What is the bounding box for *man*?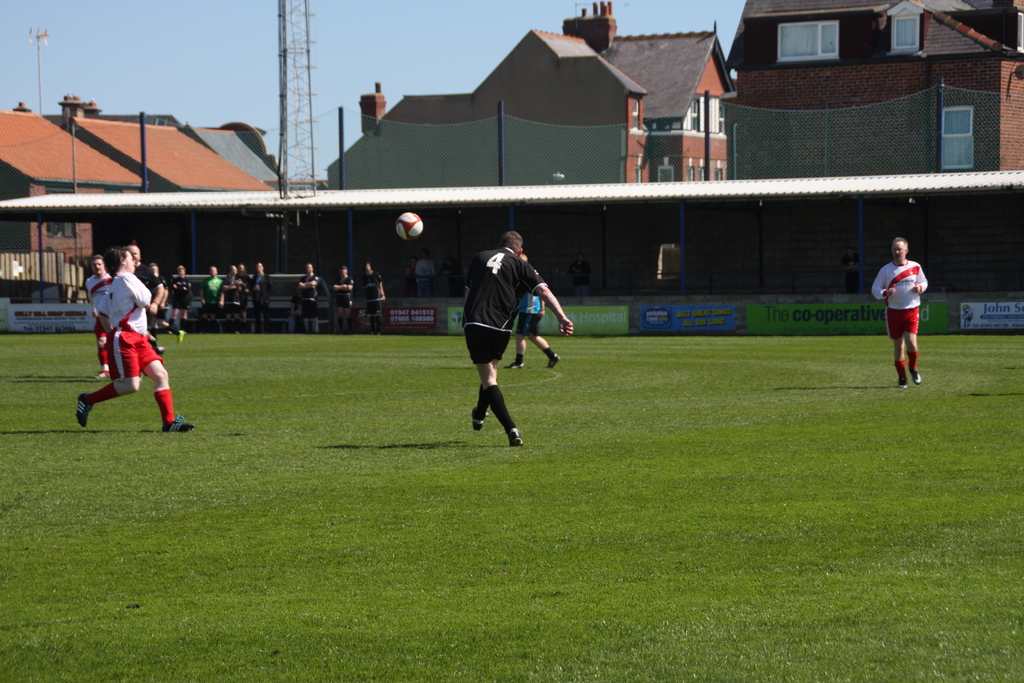
{"left": 365, "top": 261, "right": 387, "bottom": 337}.
